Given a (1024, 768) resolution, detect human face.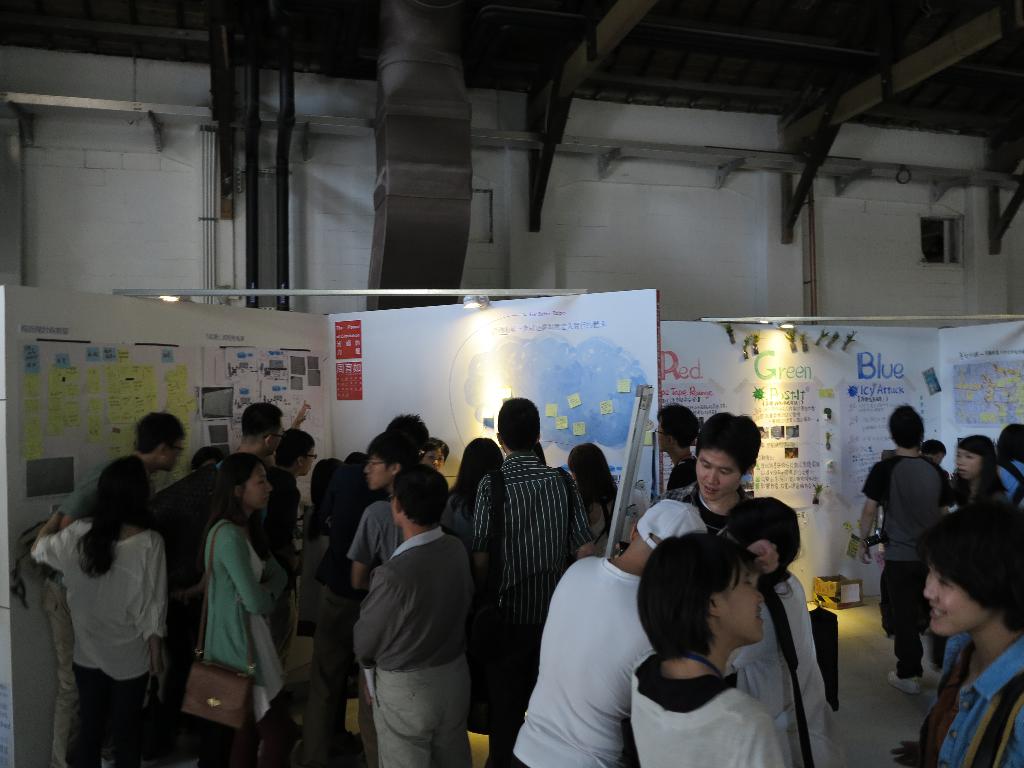
region(956, 449, 980, 480).
